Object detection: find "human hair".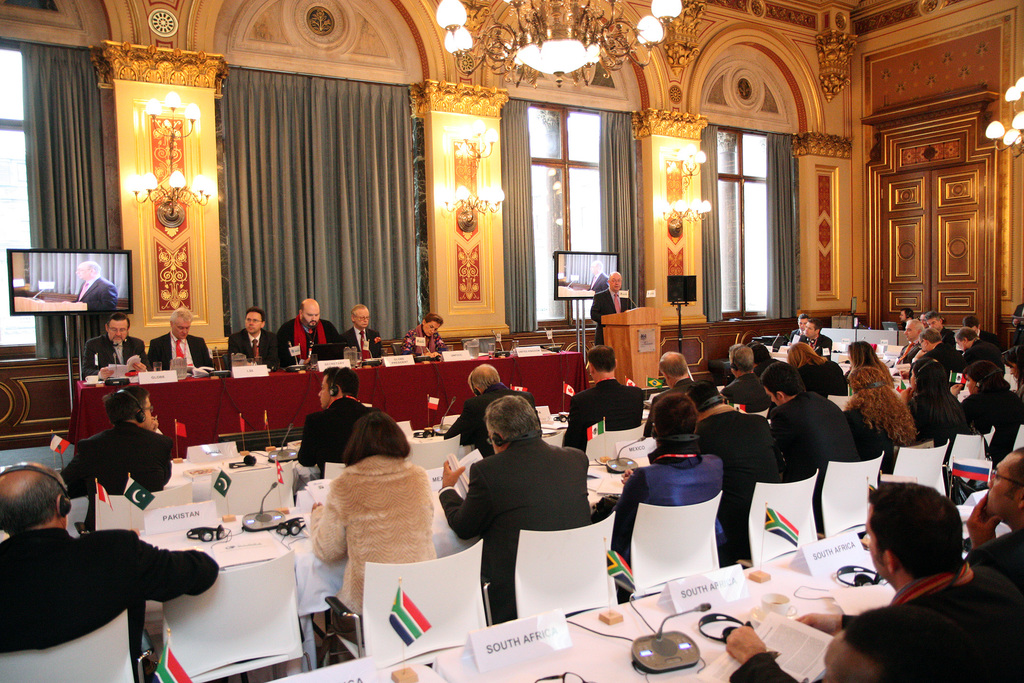
bbox=[607, 273, 623, 284].
